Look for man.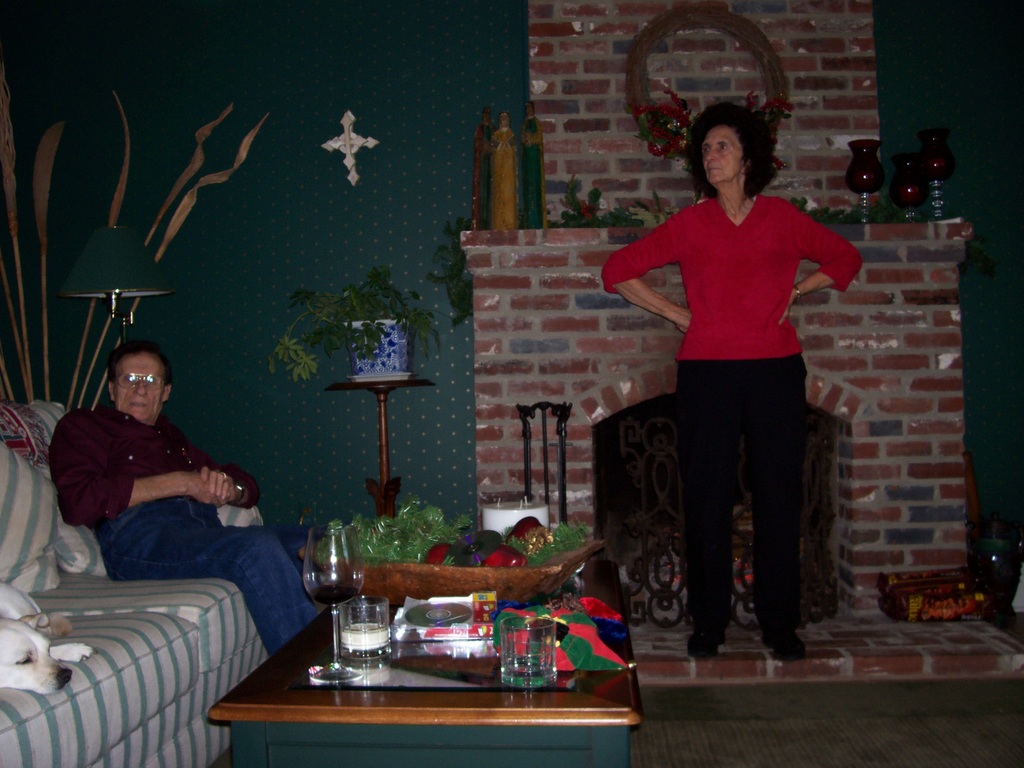
Found: (29,337,294,673).
